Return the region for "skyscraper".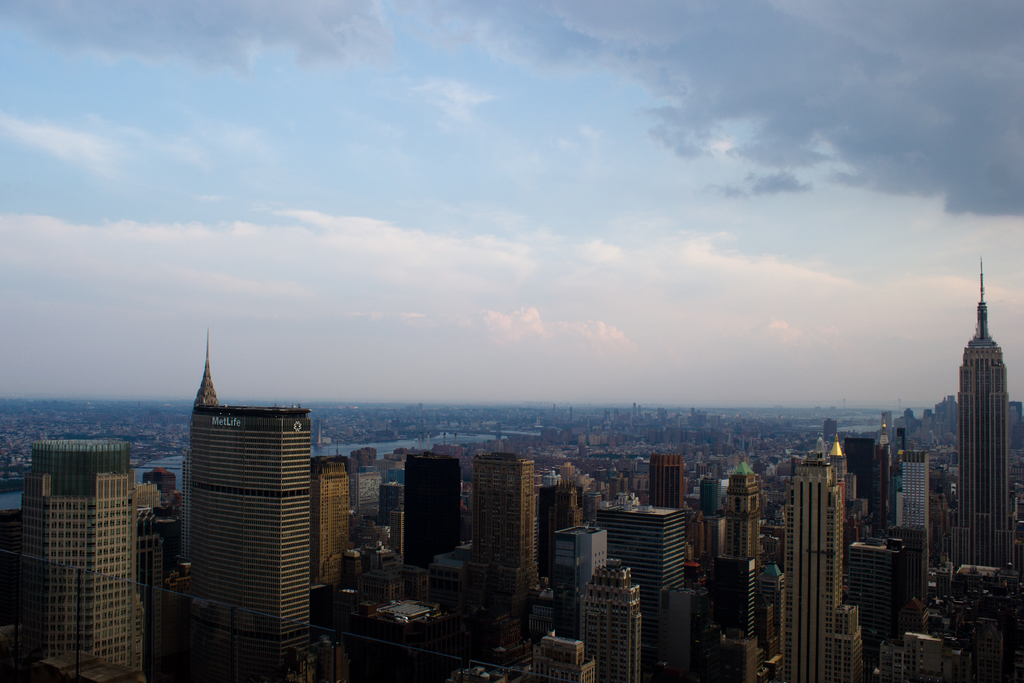
[left=402, top=447, right=465, bottom=575].
